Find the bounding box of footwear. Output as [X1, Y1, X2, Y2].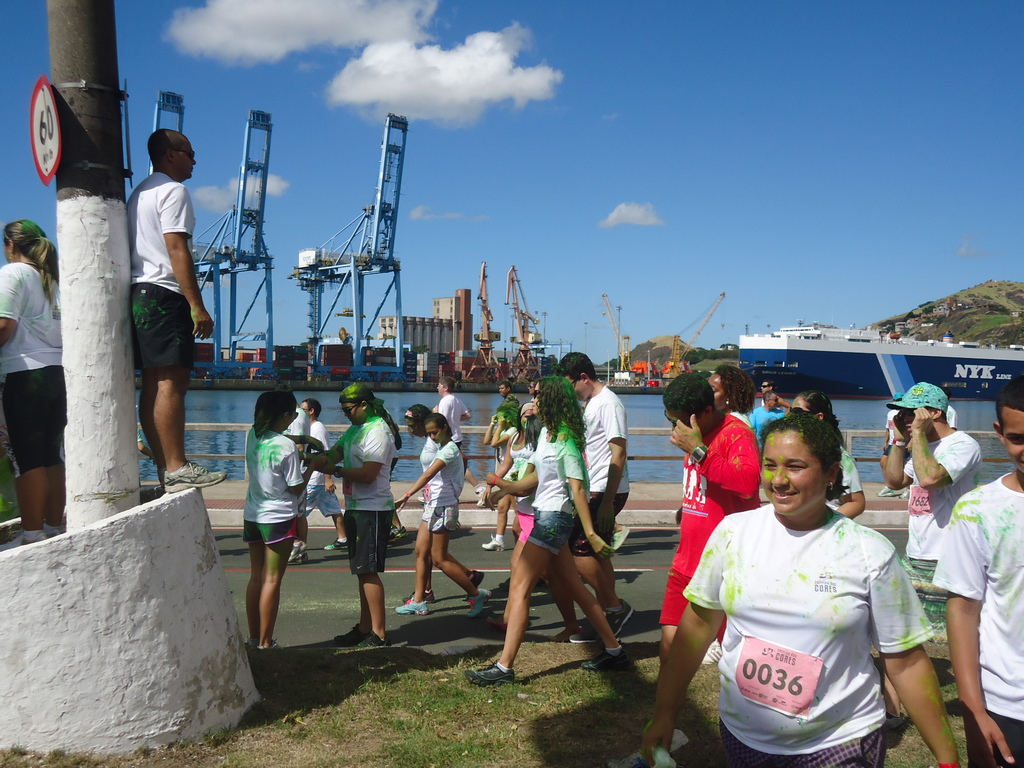
[469, 589, 490, 619].
